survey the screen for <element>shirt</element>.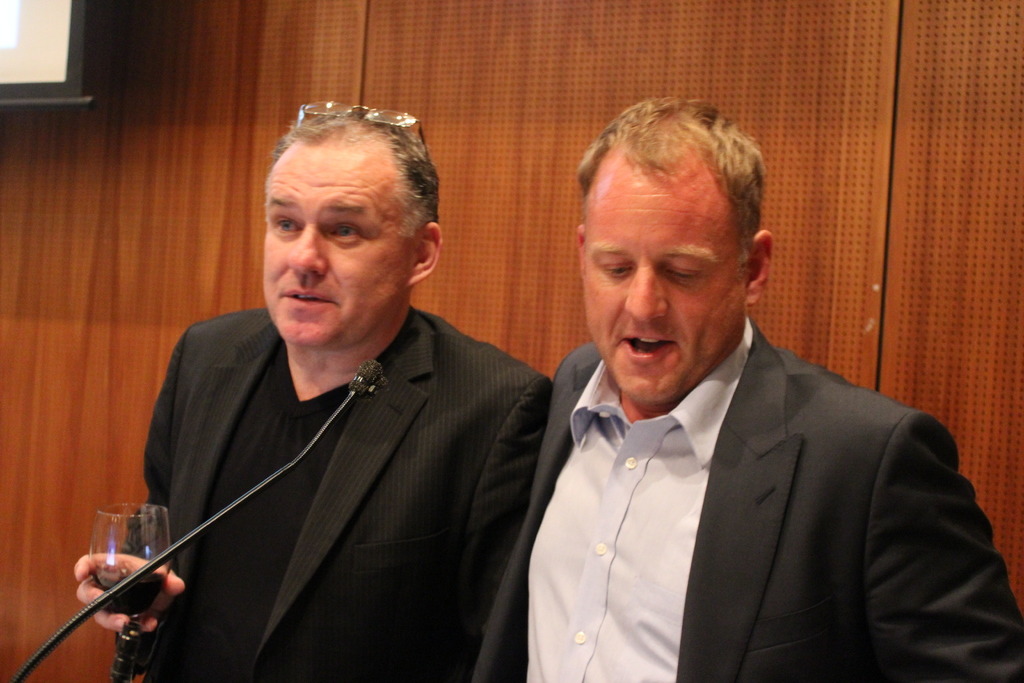
Survey found: x1=528 y1=320 x2=752 y2=679.
